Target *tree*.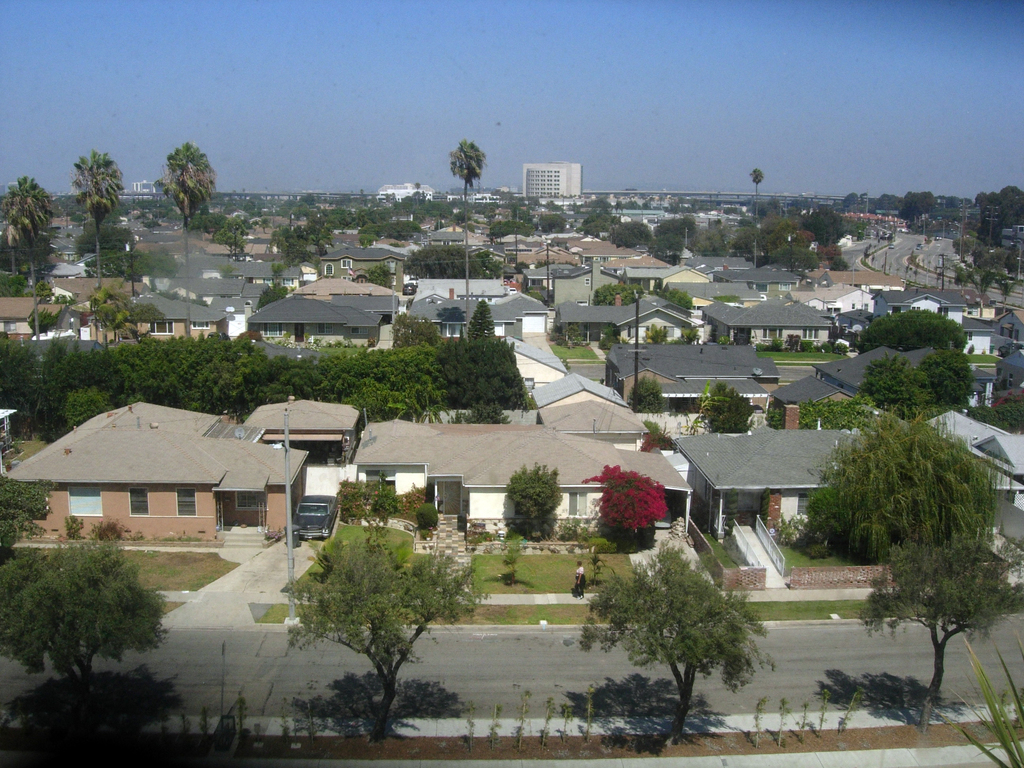
Target region: 860 346 941 421.
